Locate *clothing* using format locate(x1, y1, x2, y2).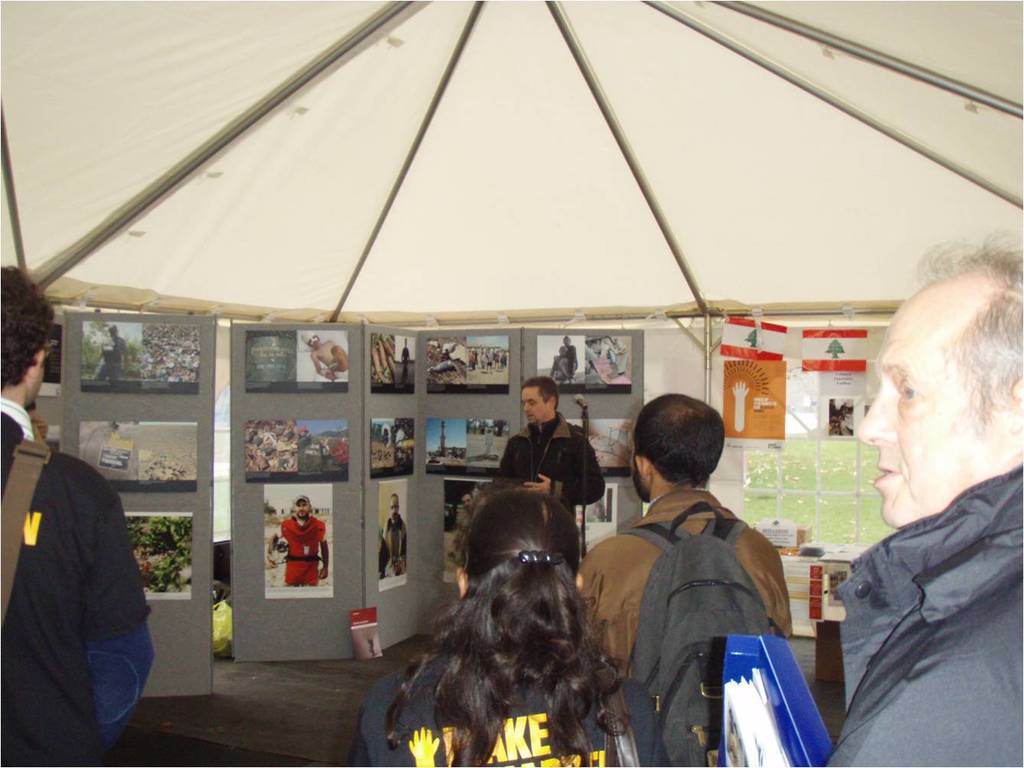
locate(344, 643, 628, 767).
